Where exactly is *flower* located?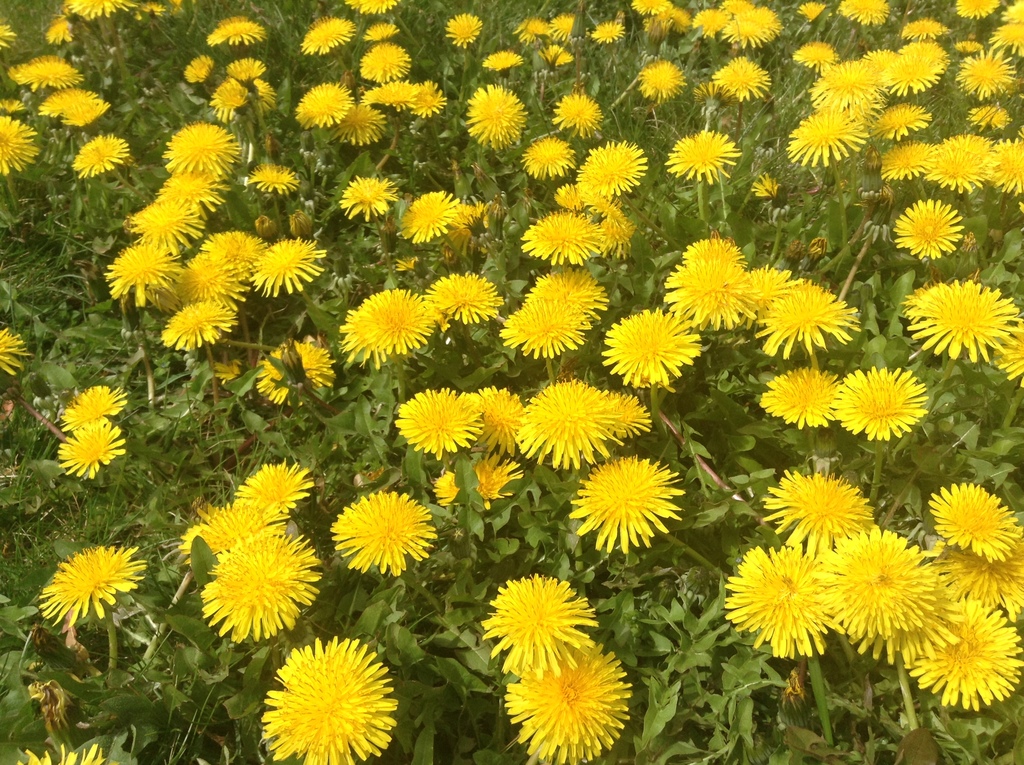
Its bounding box is 904, 601, 1023, 712.
